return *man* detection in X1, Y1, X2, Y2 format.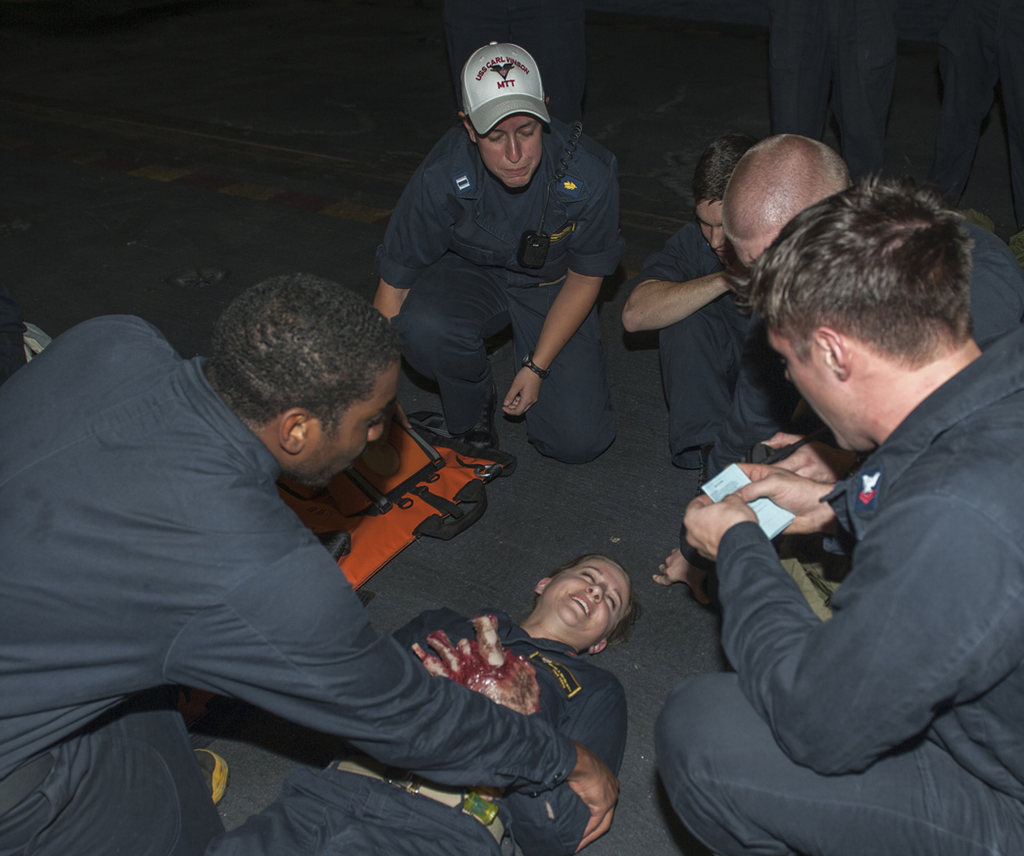
654, 133, 1023, 607.
